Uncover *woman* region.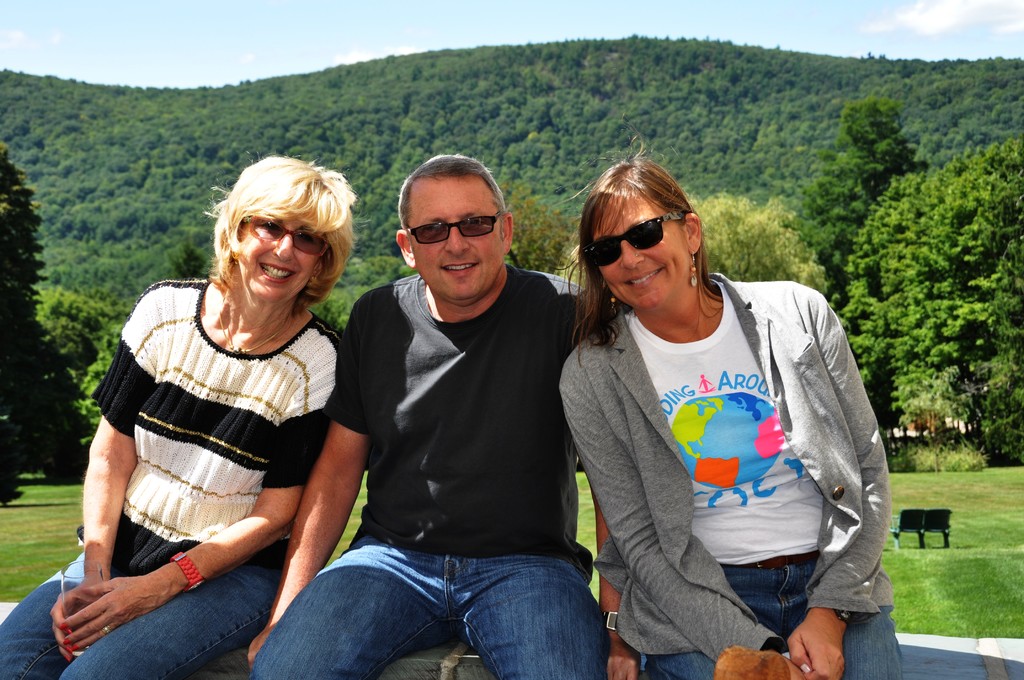
Uncovered: locate(552, 144, 915, 679).
